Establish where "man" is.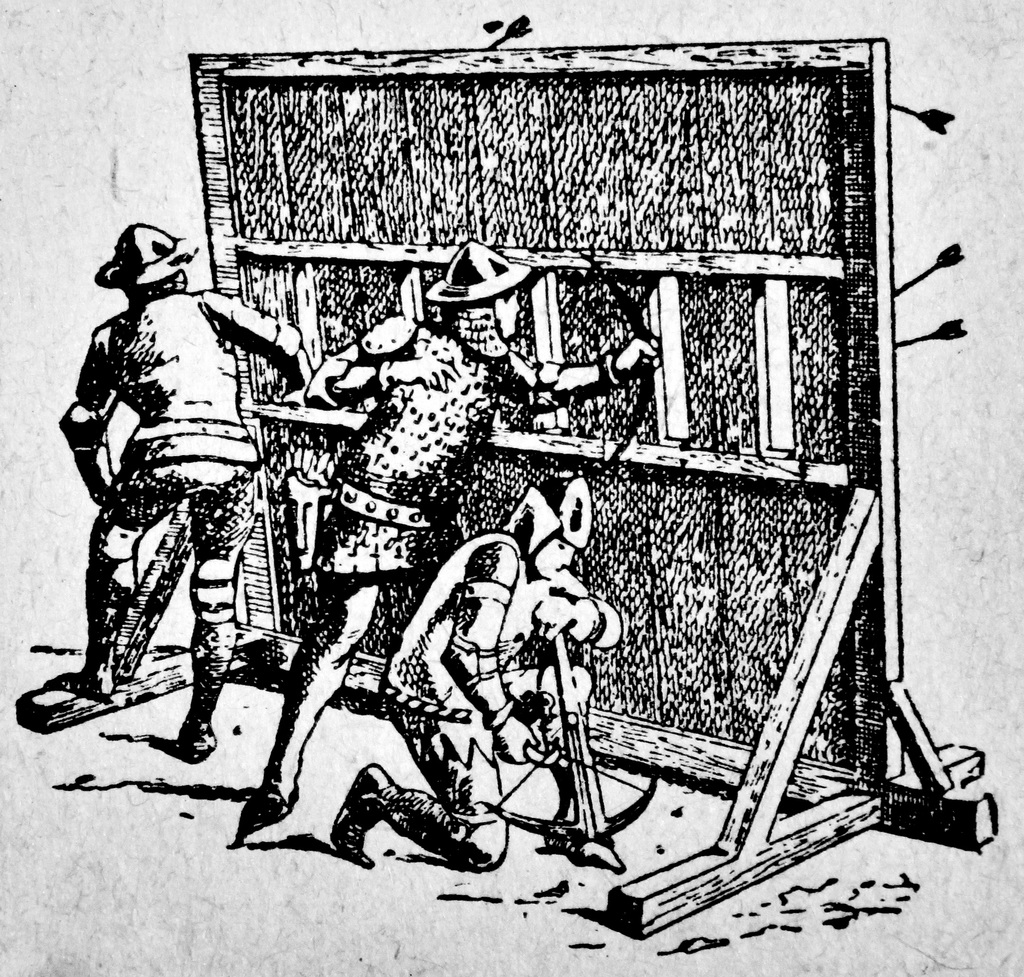
Established at select_region(232, 240, 663, 850).
